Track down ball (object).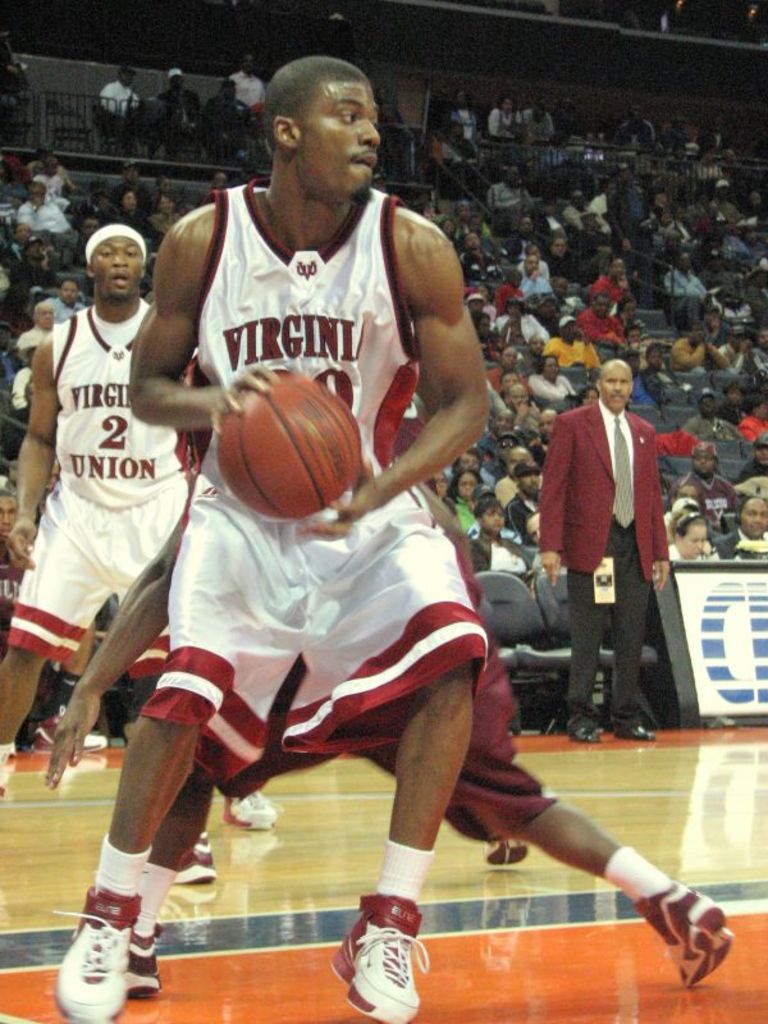
Tracked to [left=215, top=367, right=361, bottom=521].
